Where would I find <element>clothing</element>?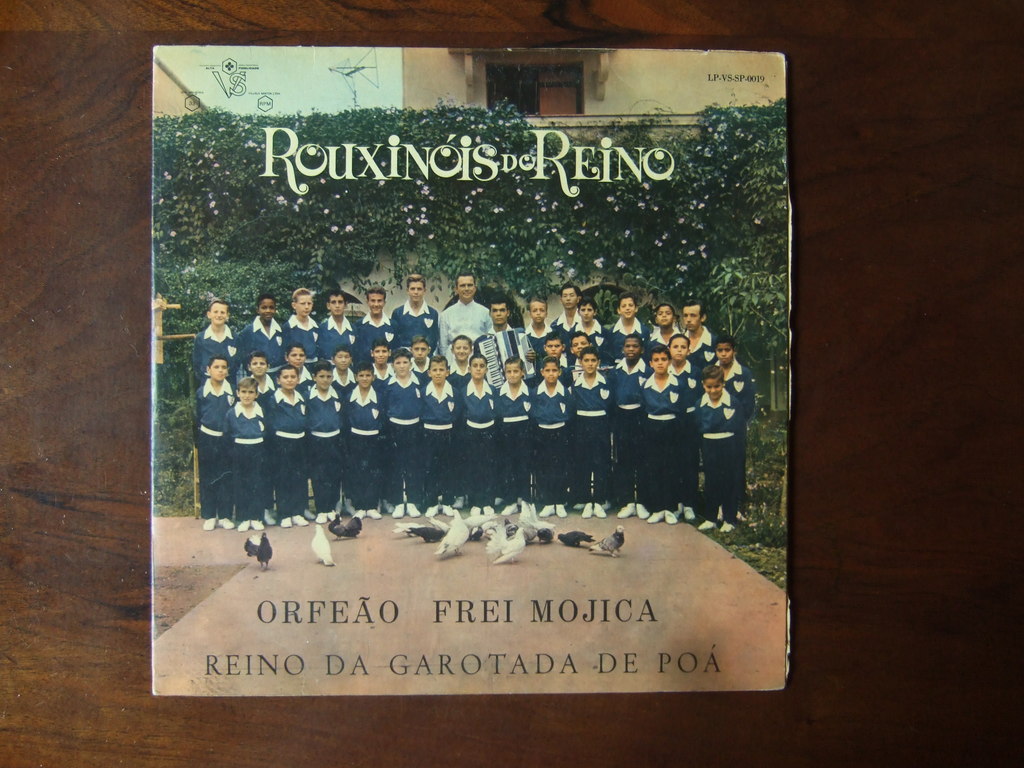
At <region>639, 367, 685, 509</region>.
